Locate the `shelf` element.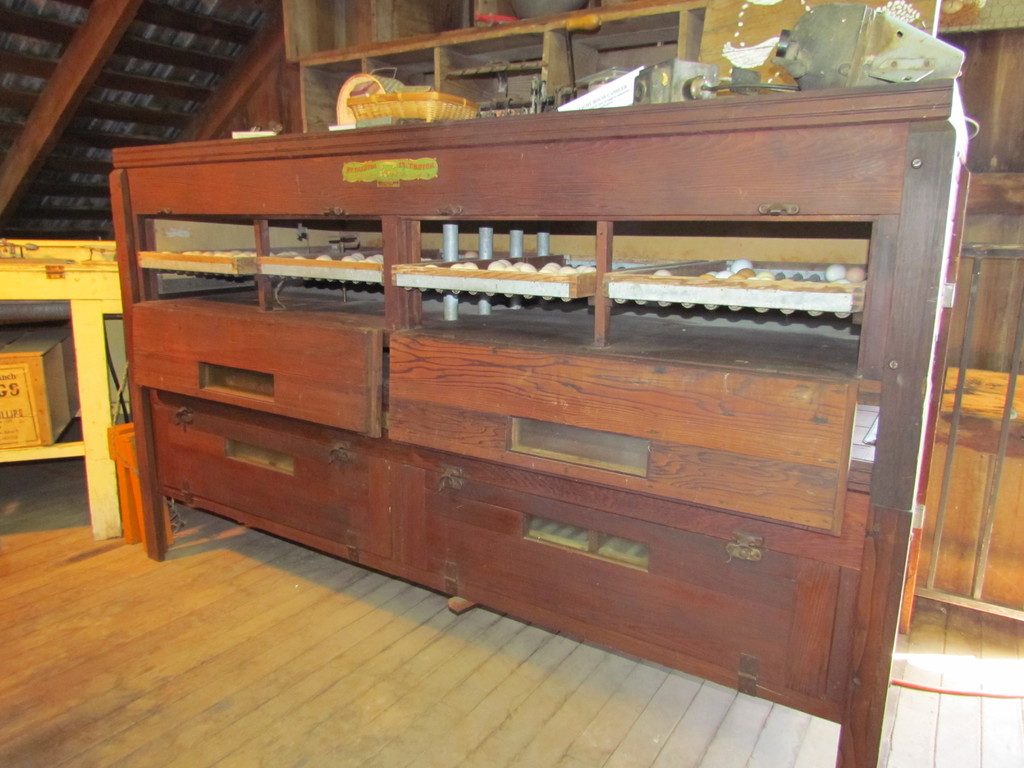
Element bbox: l=0, t=259, r=132, b=542.
